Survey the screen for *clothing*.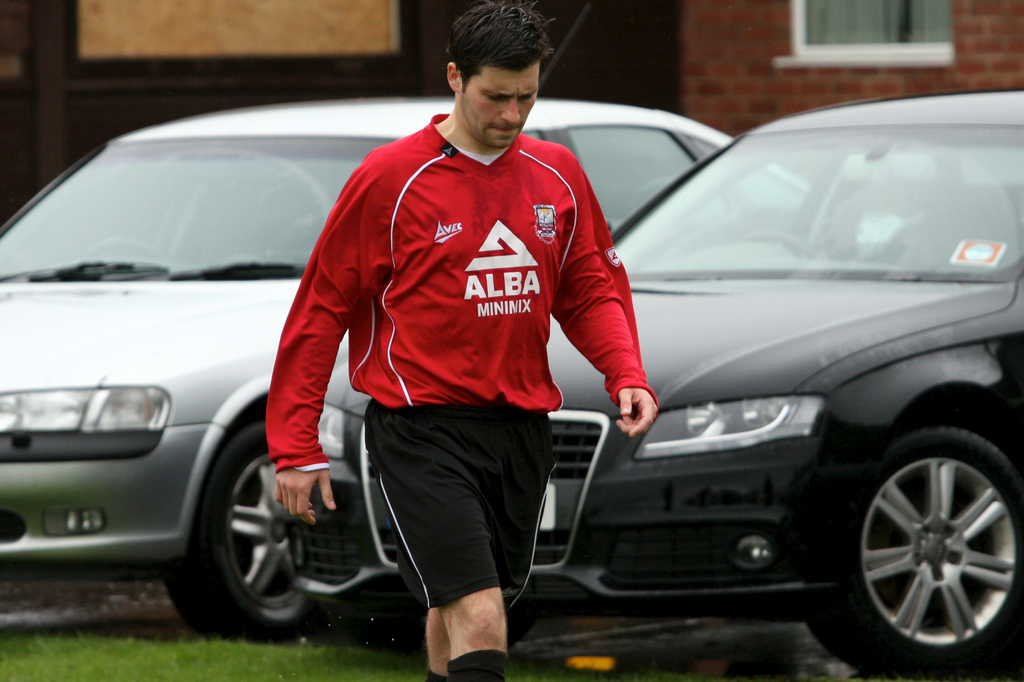
Survey found: (364,412,555,612).
